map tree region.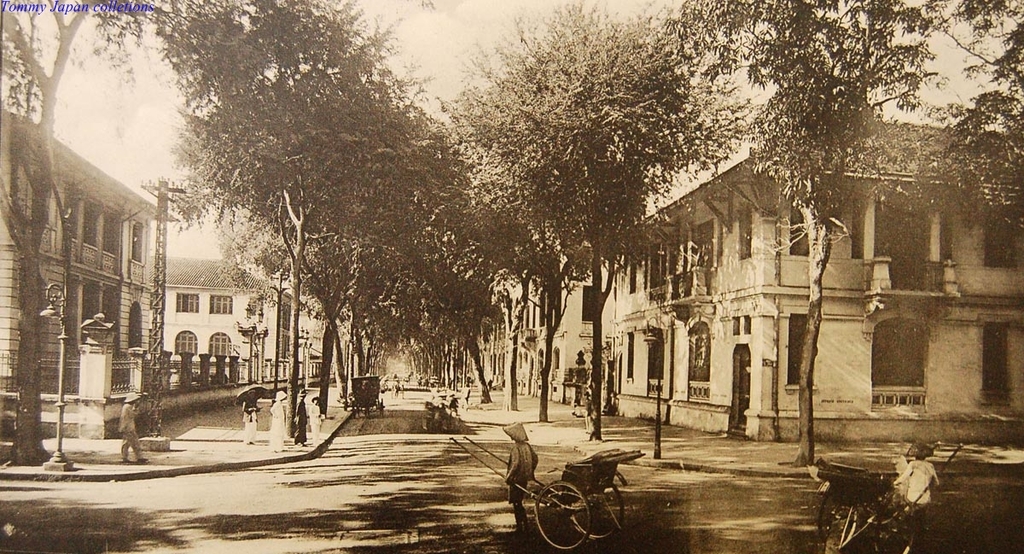
Mapped to [422, 0, 763, 463].
